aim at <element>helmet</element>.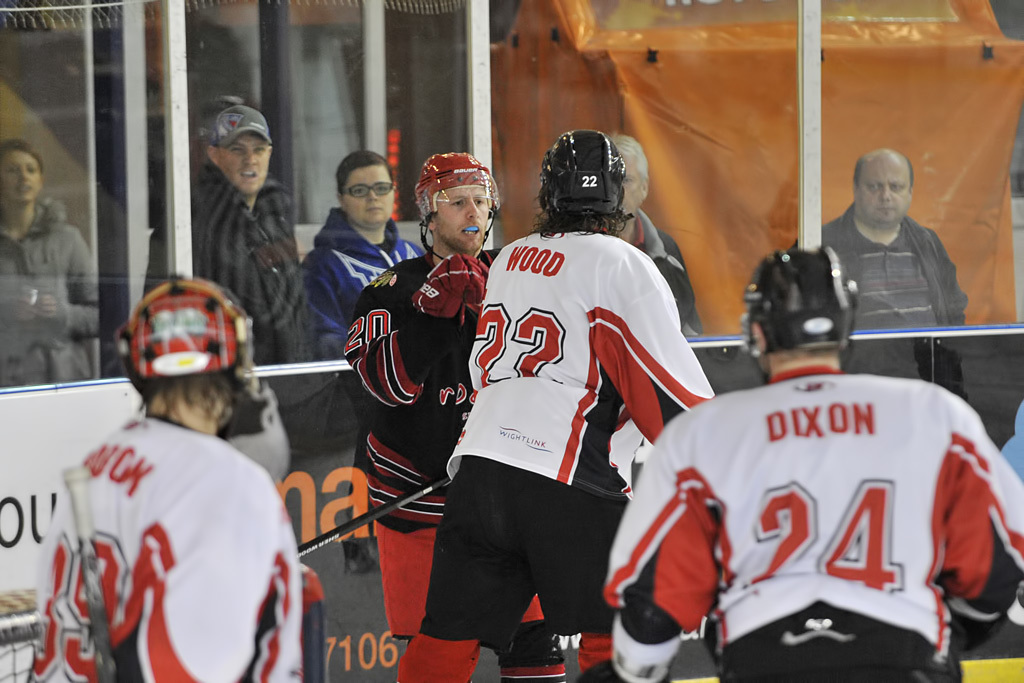
Aimed at detection(539, 122, 627, 215).
